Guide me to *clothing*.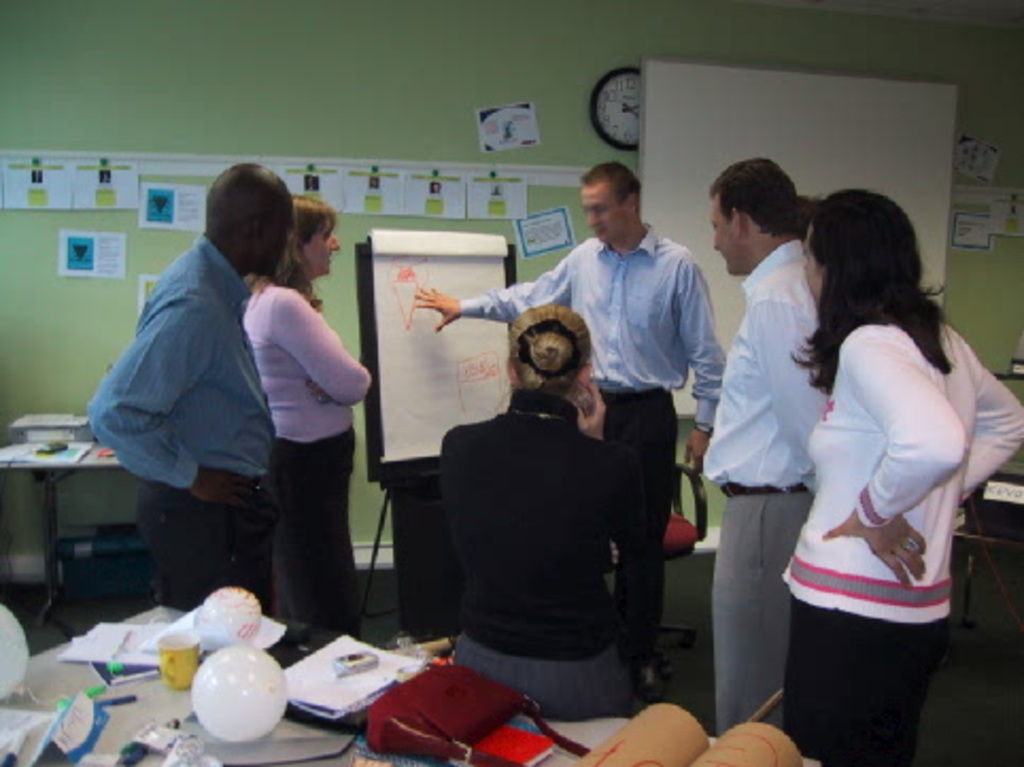
Guidance: [134, 487, 285, 616].
